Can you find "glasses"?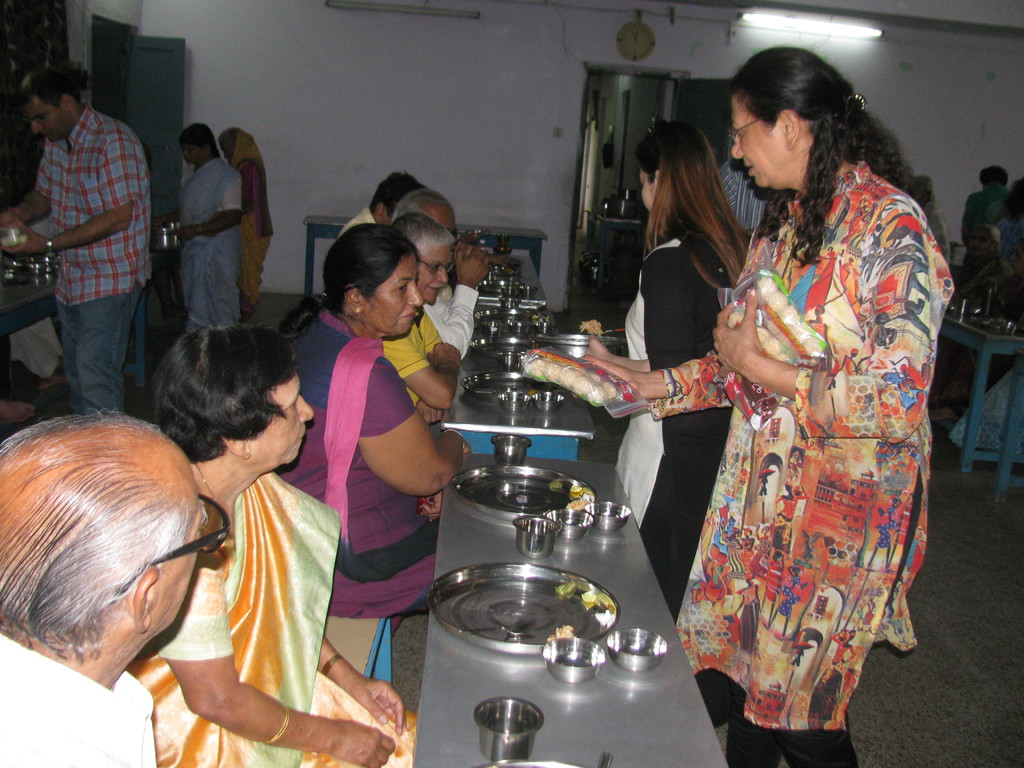
Yes, bounding box: (left=732, top=117, right=759, bottom=141).
